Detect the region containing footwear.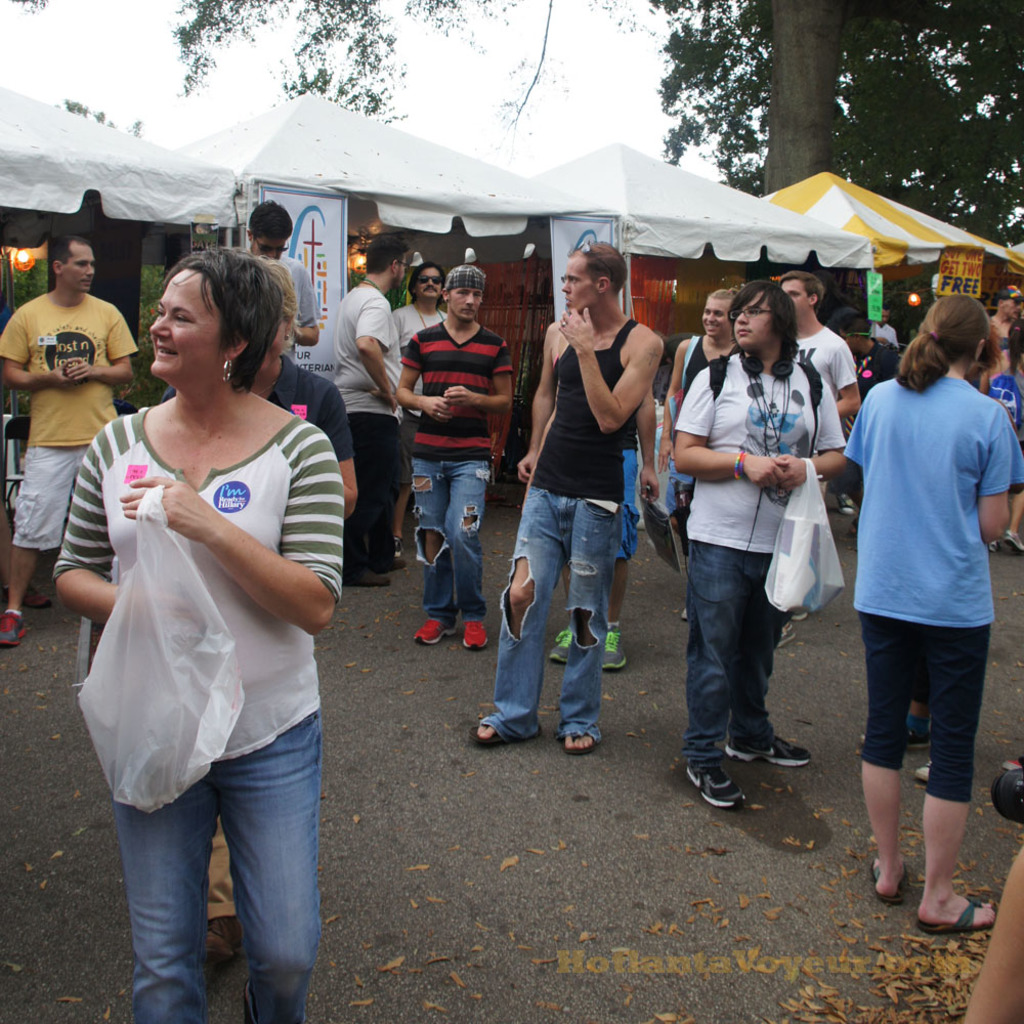
0/604/25/643.
